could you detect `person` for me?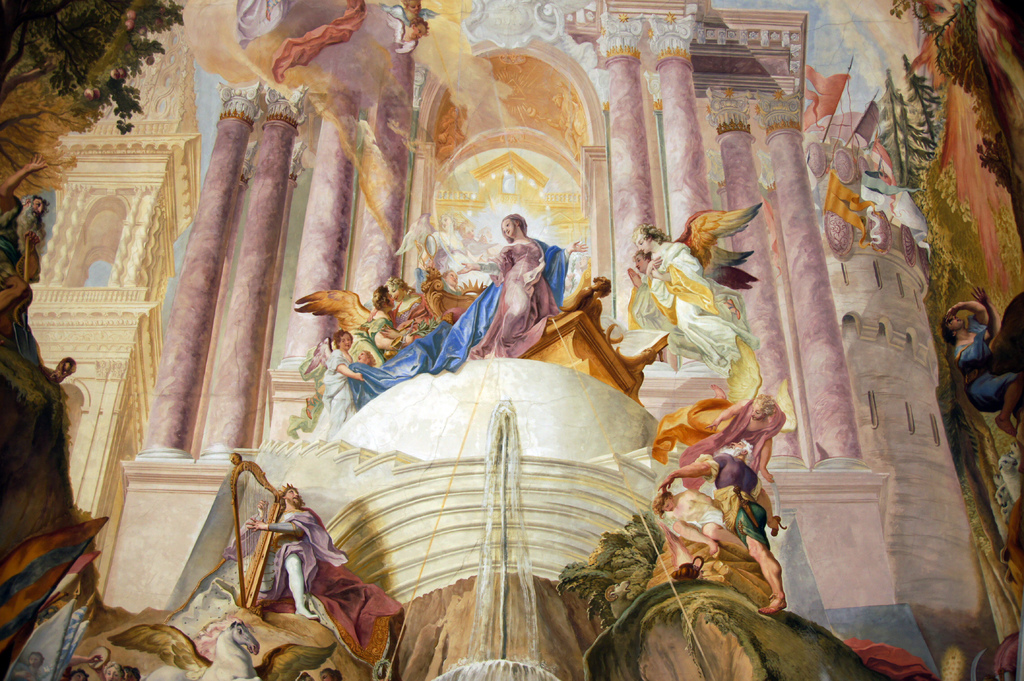
Detection result: x1=14 y1=652 x2=44 y2=678.
